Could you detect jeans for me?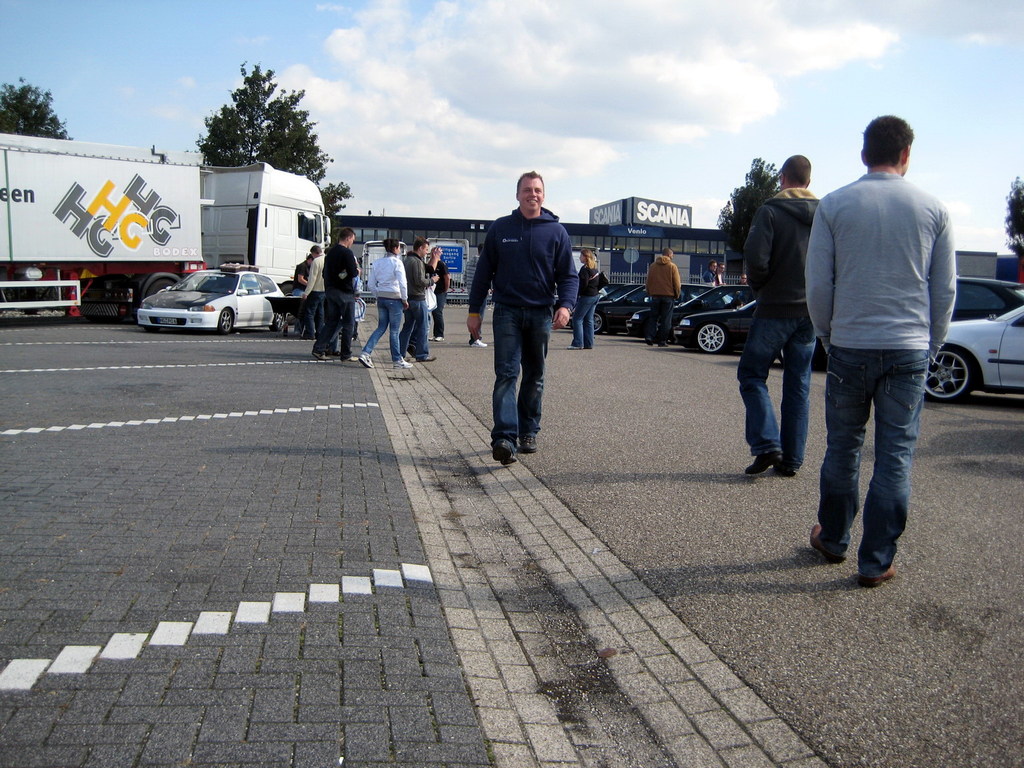
Detection result: <bbox>819, 341, 930, 581</bbox>.
